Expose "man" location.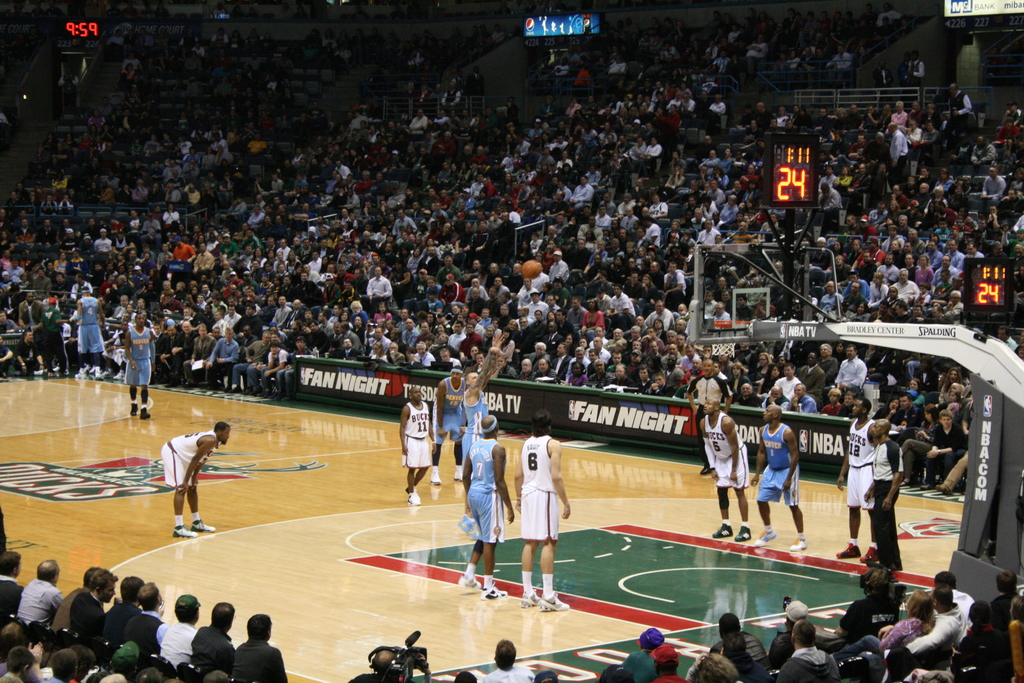
Exposed at [480,637,536,682].
